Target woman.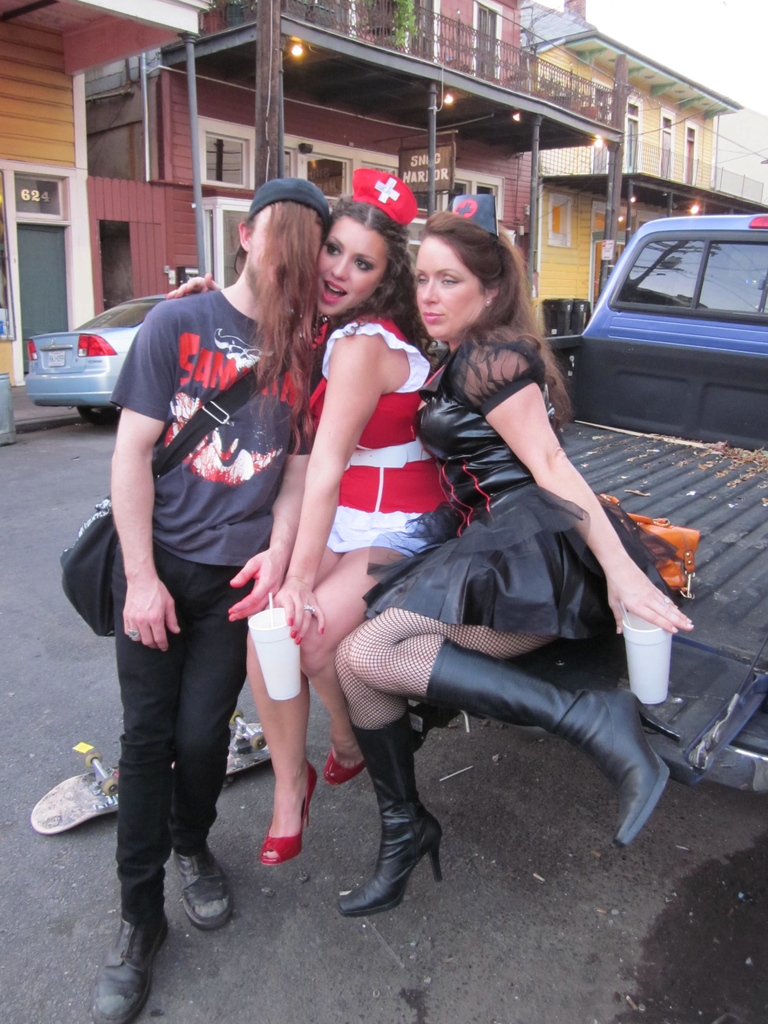
Target region: (333, 205, 695, 916).
